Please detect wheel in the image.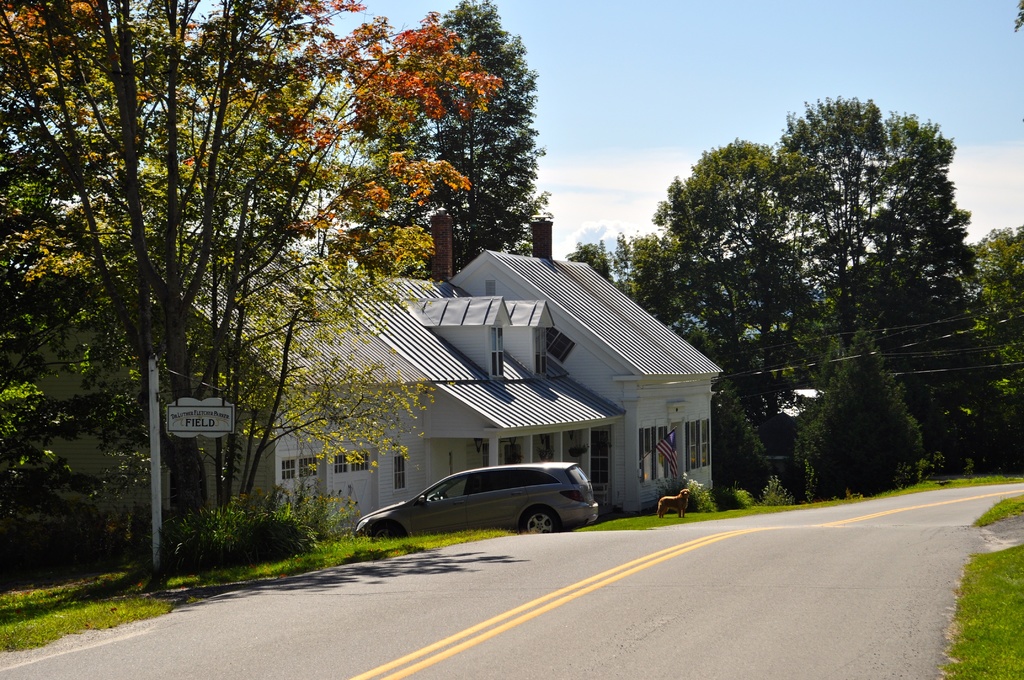
<box>515,505,559,535</box>.
